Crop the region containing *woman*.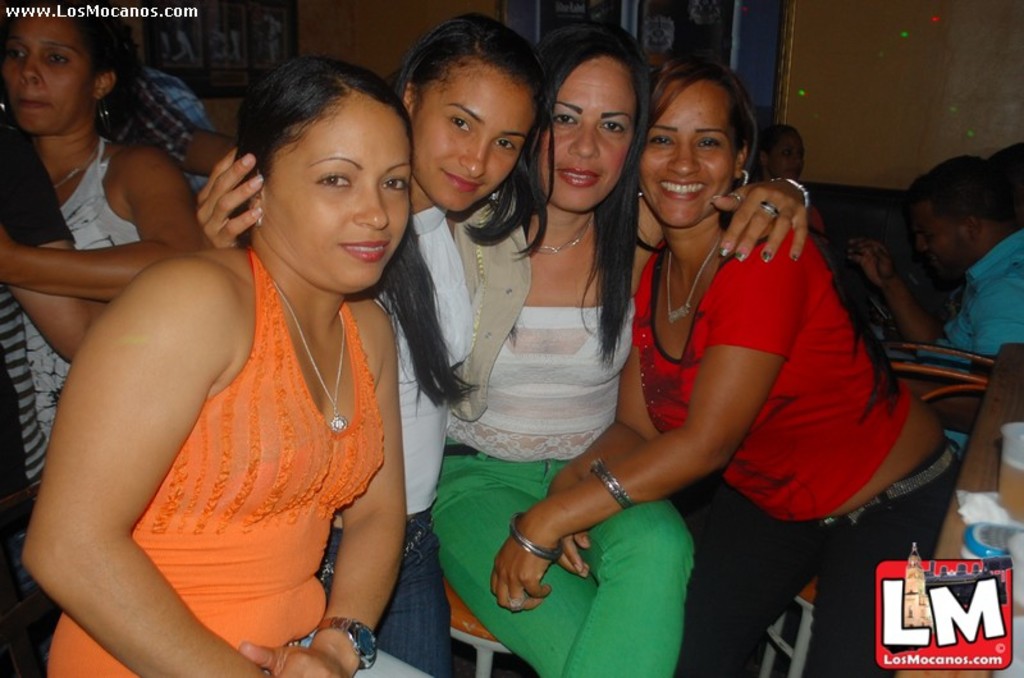
Crop region: [488,46,964,677].
